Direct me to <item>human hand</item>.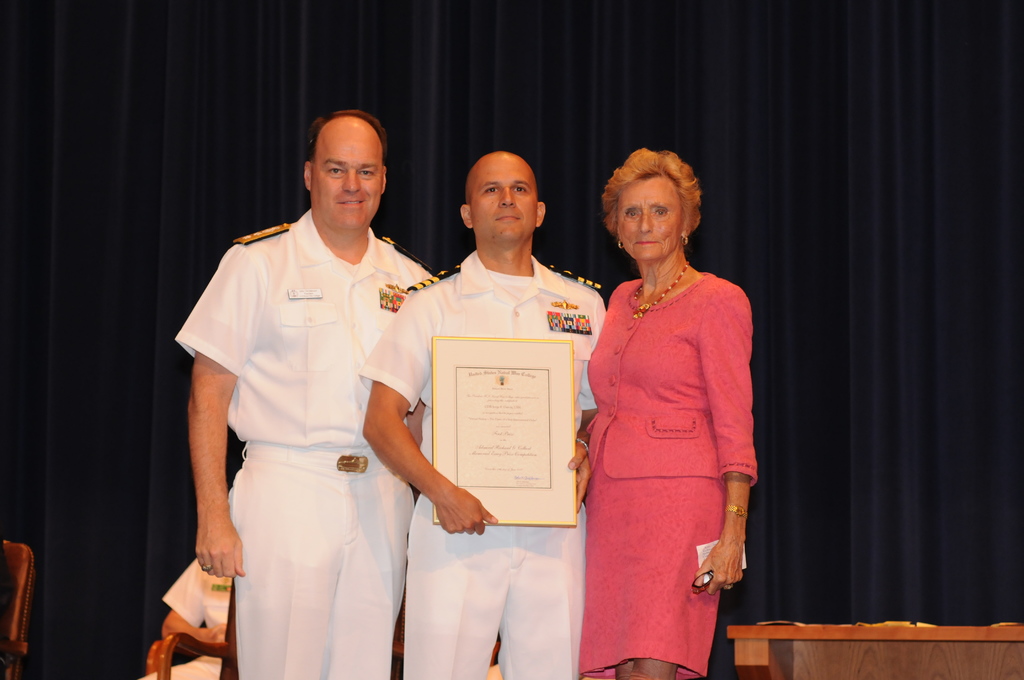
Direction: [692,535,744,597].
